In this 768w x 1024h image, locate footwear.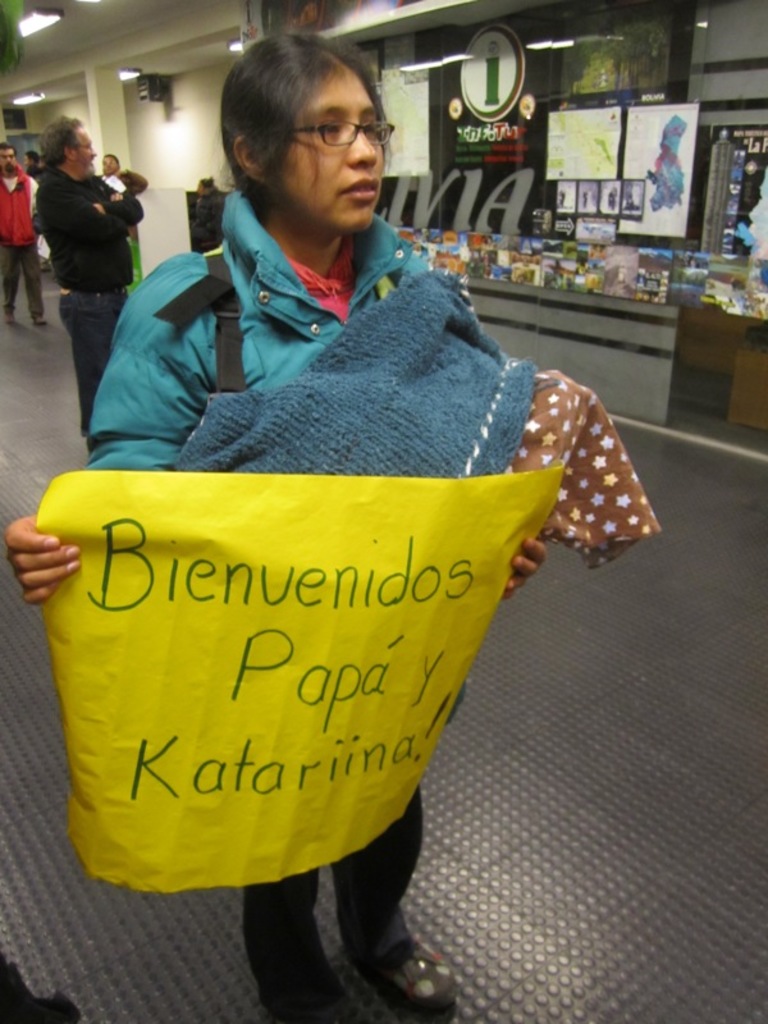
Bounding box: bbox=(329, 938, 462, 1007).
